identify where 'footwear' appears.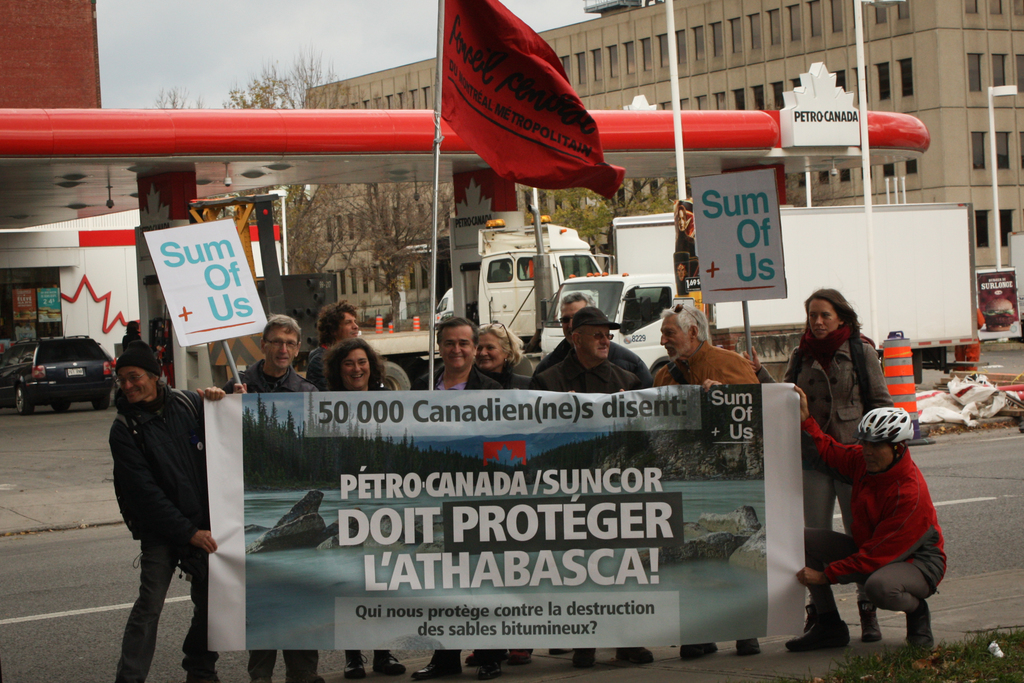
Appears at 677:646:709:662.
